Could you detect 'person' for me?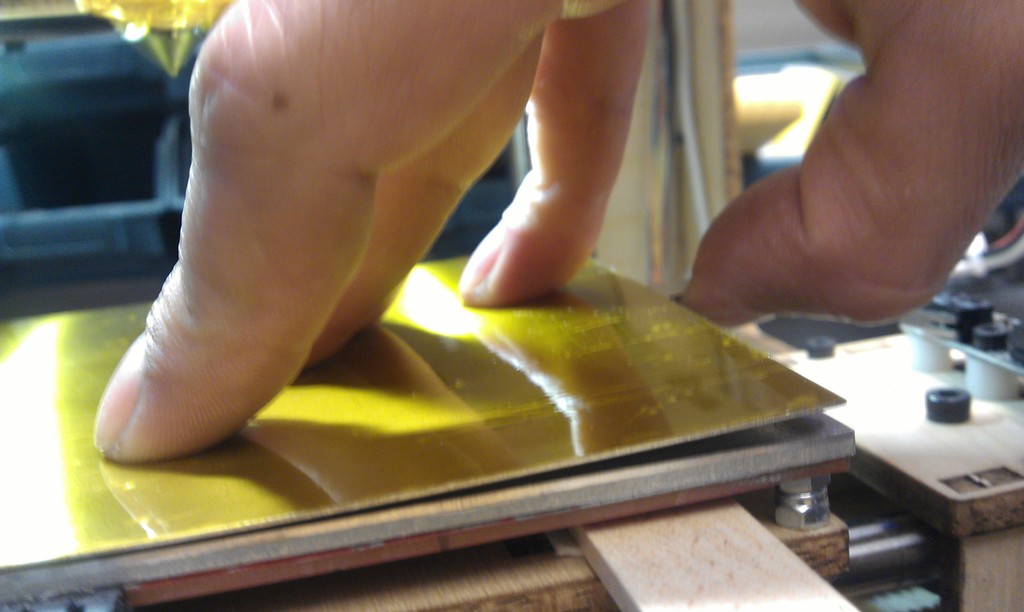
Detection result: l=106, t=0, r=925, b=463.
